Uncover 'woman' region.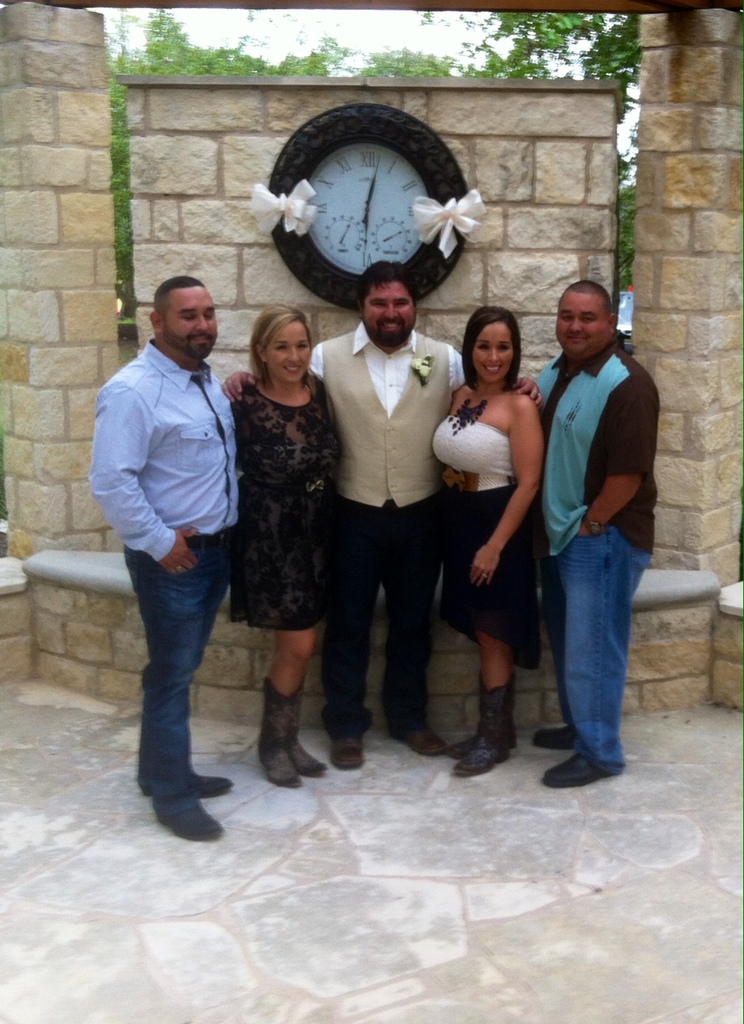
Uncovered: bbox(224, 299, 343, 785).
